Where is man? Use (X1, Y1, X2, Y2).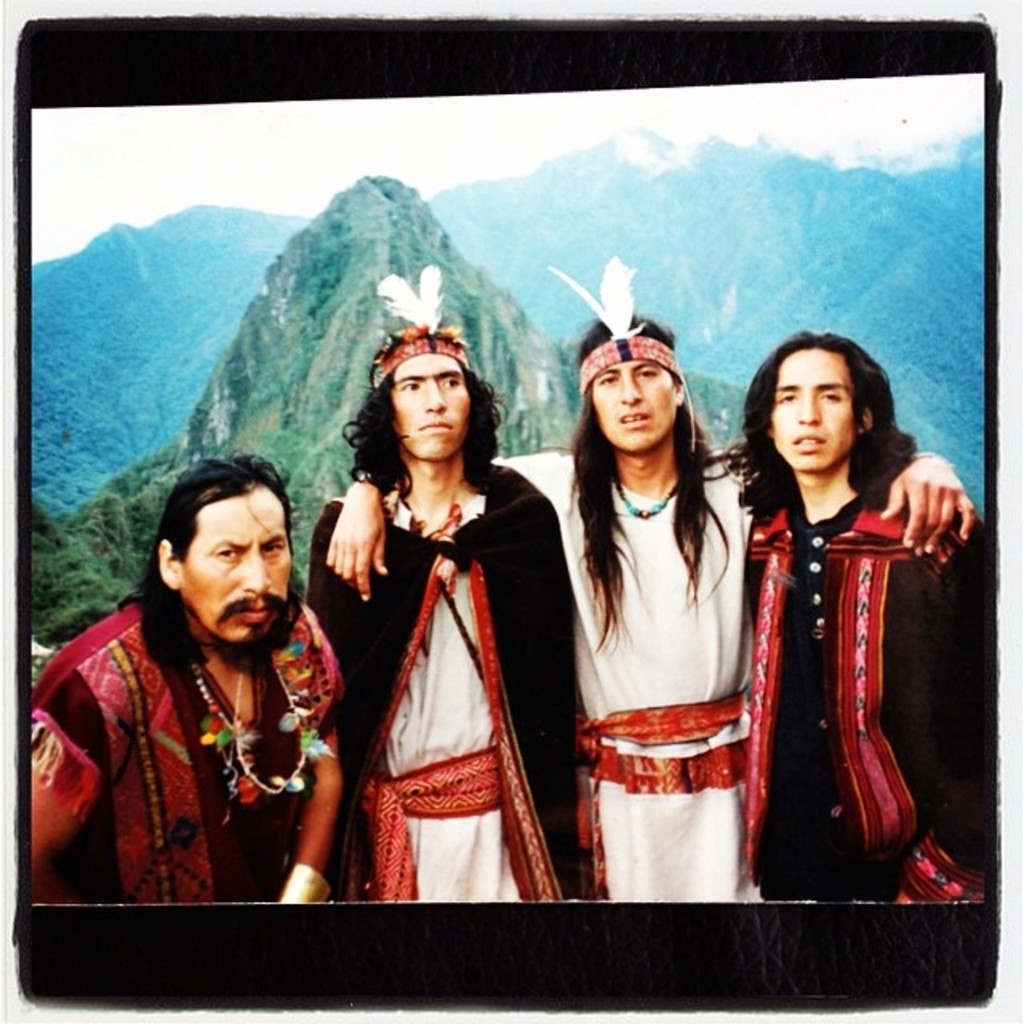
(331, 245, 971, 893).
